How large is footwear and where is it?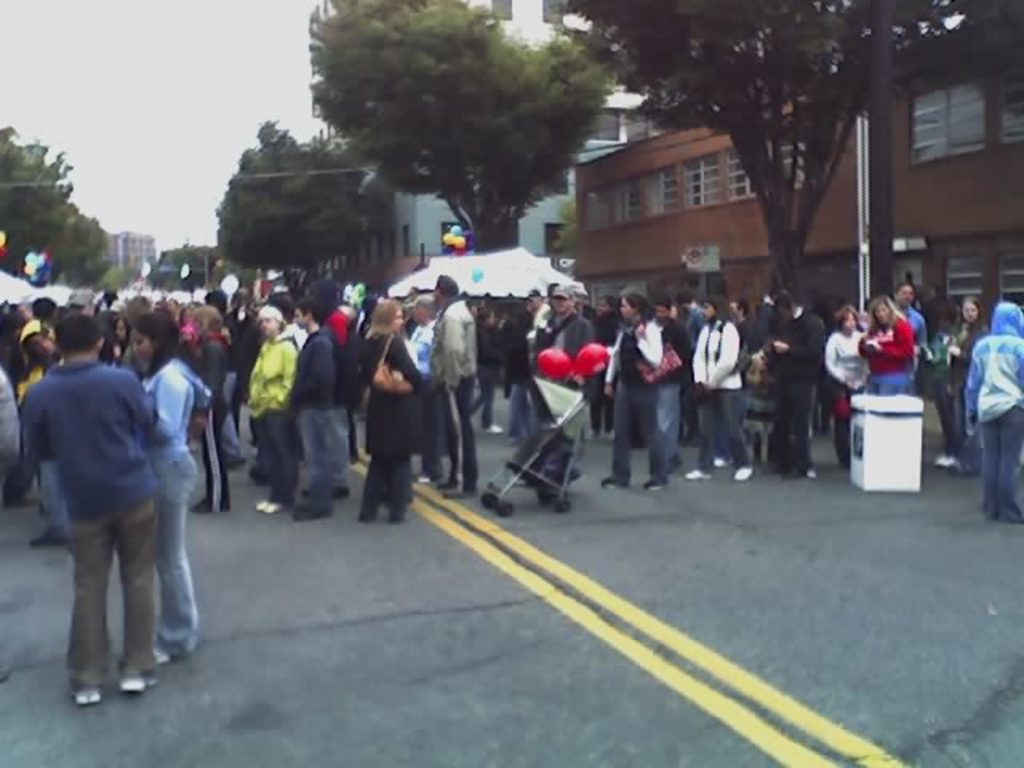
Bounding box: detection(997, 506, 1021, 526).
